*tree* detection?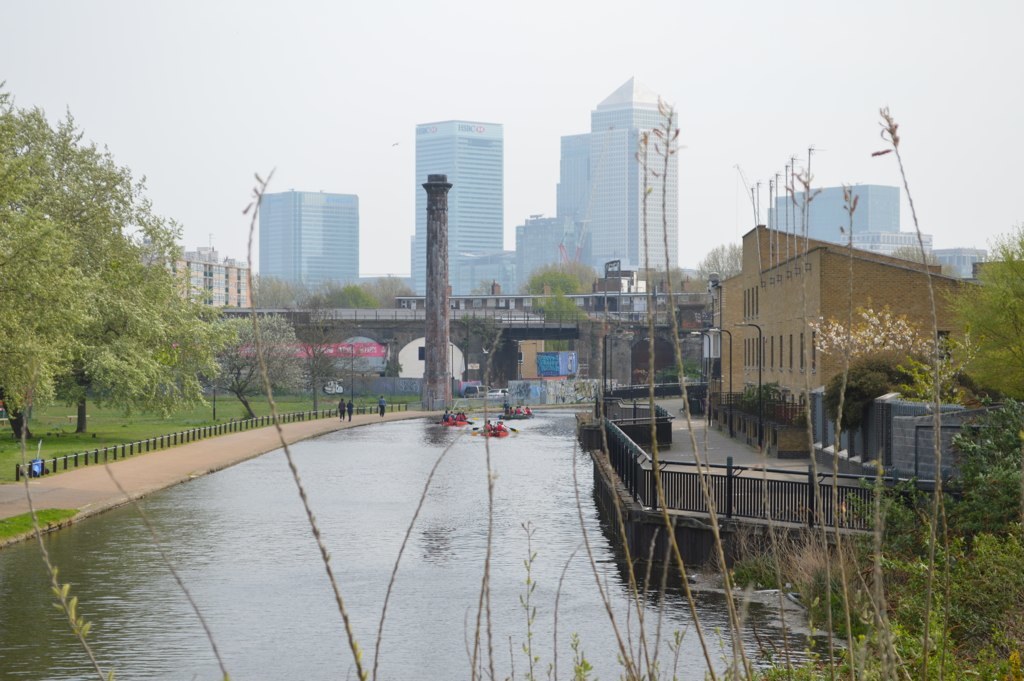
Rect(212, 310, 282, 418)
